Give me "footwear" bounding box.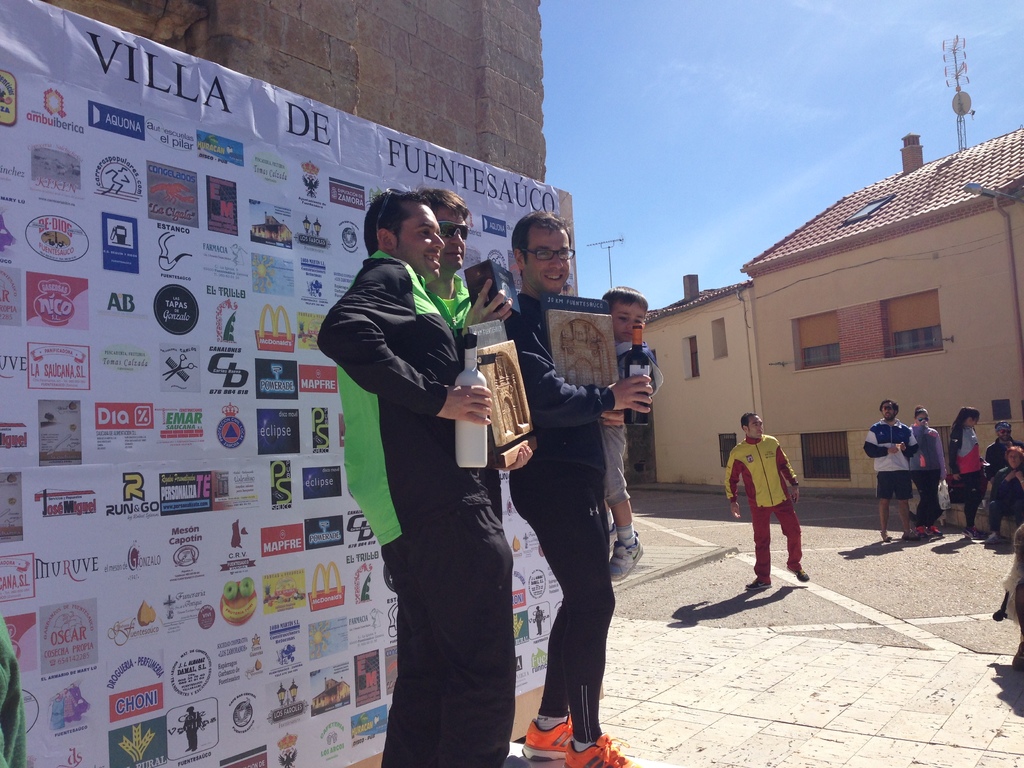
BBox(875, 534, 888, 538).
